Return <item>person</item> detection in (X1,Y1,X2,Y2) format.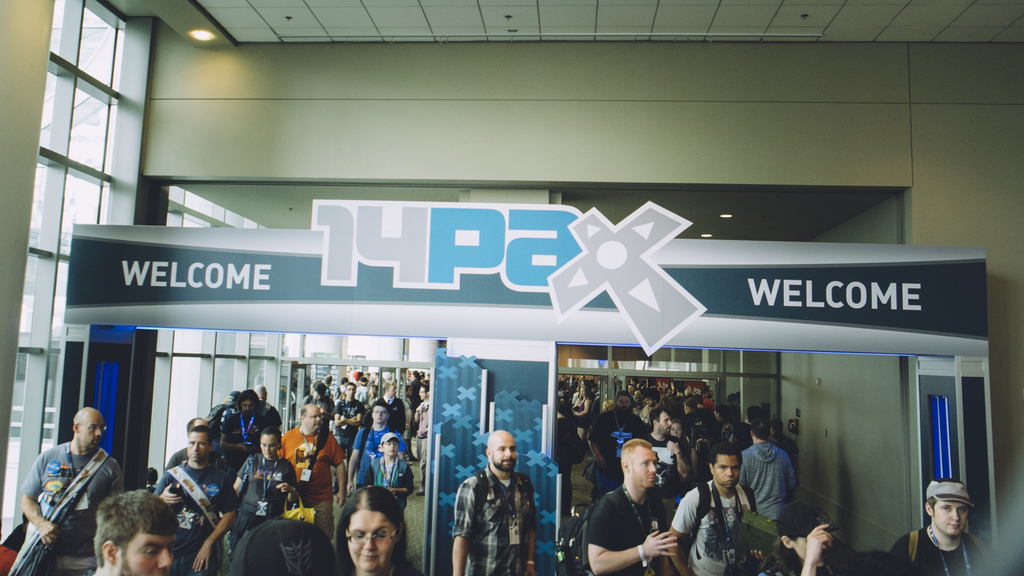
(149,425,236,575).
